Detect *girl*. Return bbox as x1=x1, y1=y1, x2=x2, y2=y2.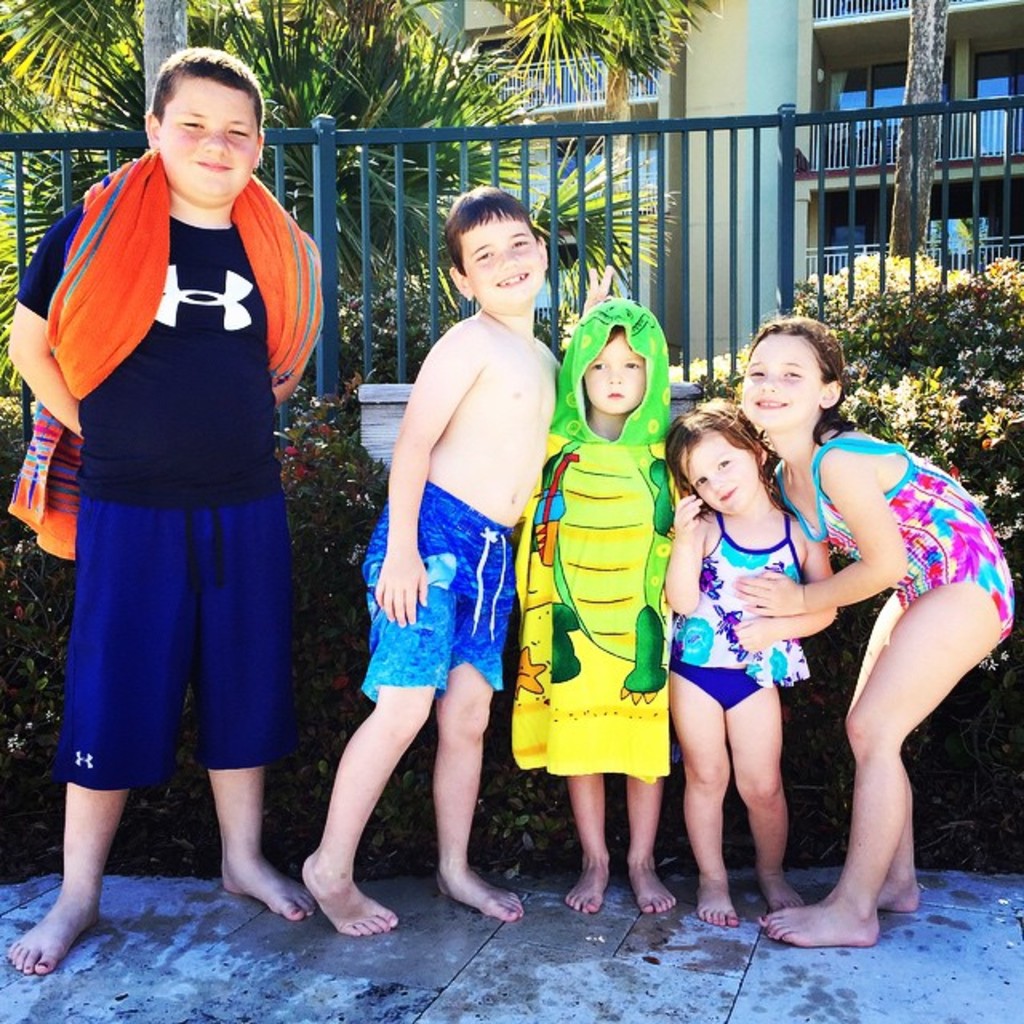
x1=730, y1=314, x2=1016, y2=949.
